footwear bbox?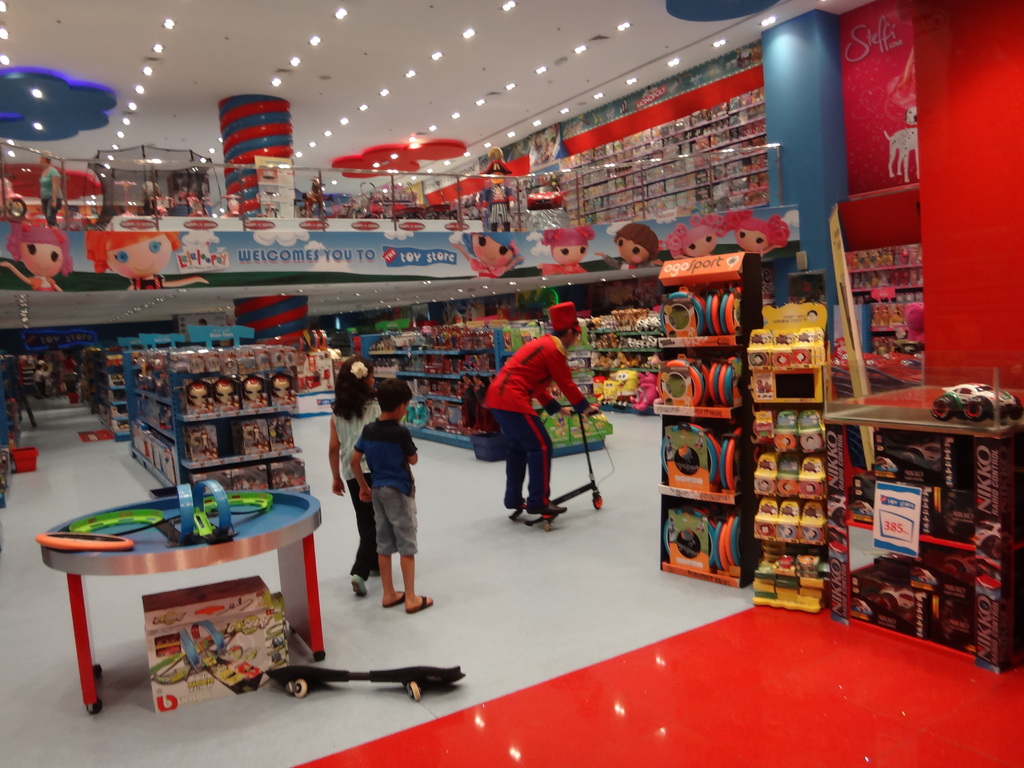
523,504,566,513
